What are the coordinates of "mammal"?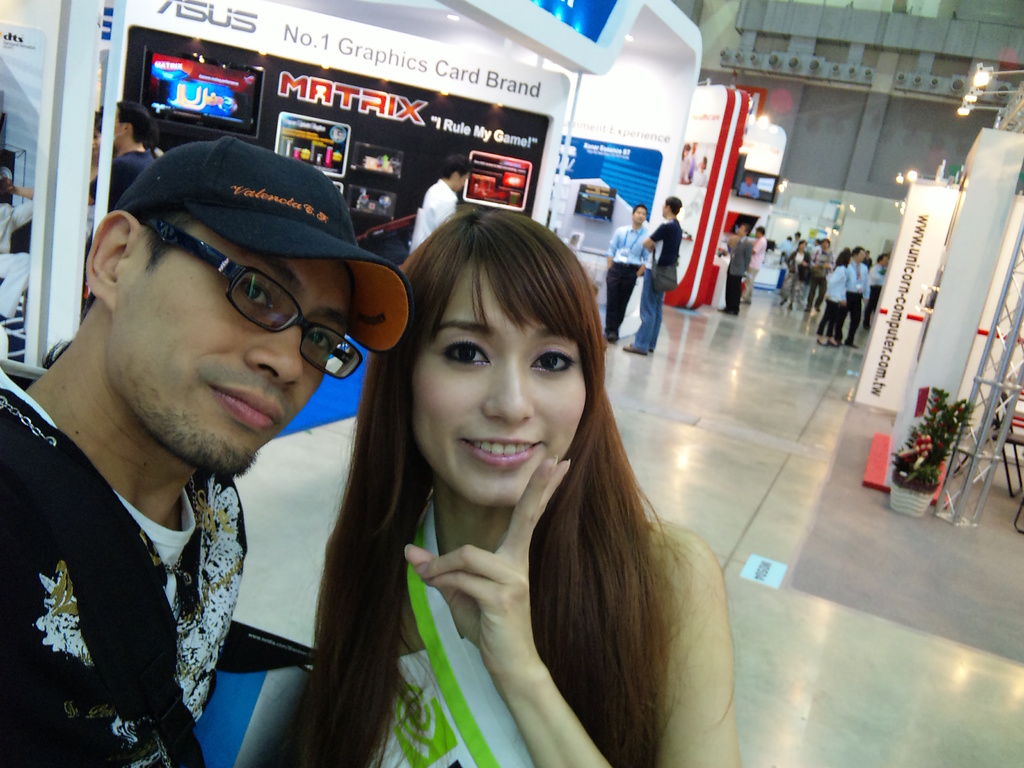
box=[748, 225, 767, 305].
